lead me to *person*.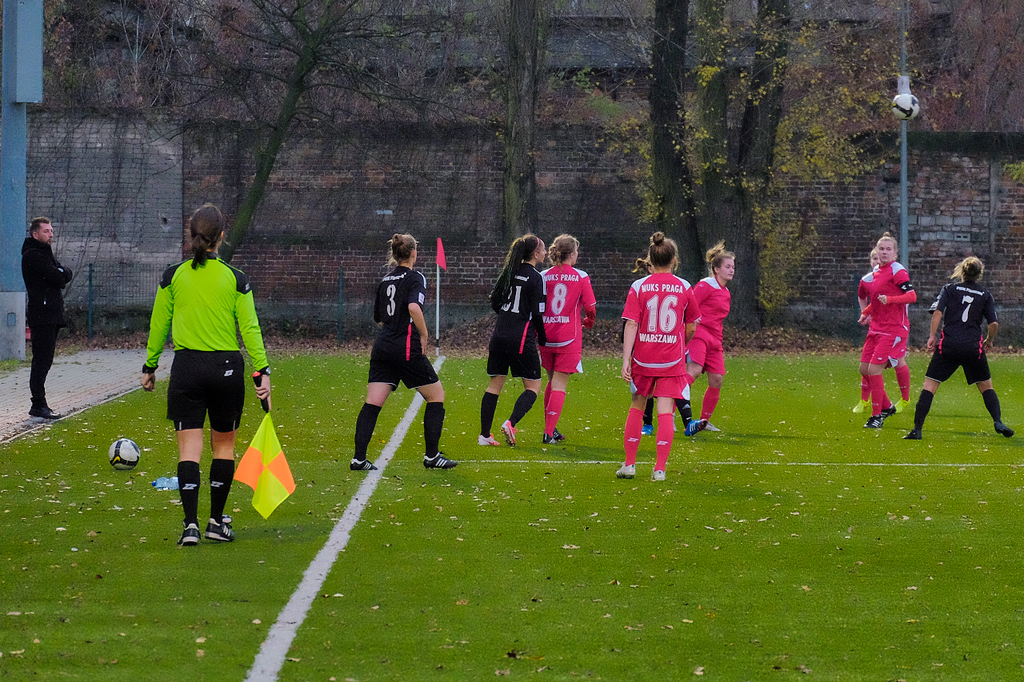
Lead to left=349, top=233, right=456, bottom=470.
